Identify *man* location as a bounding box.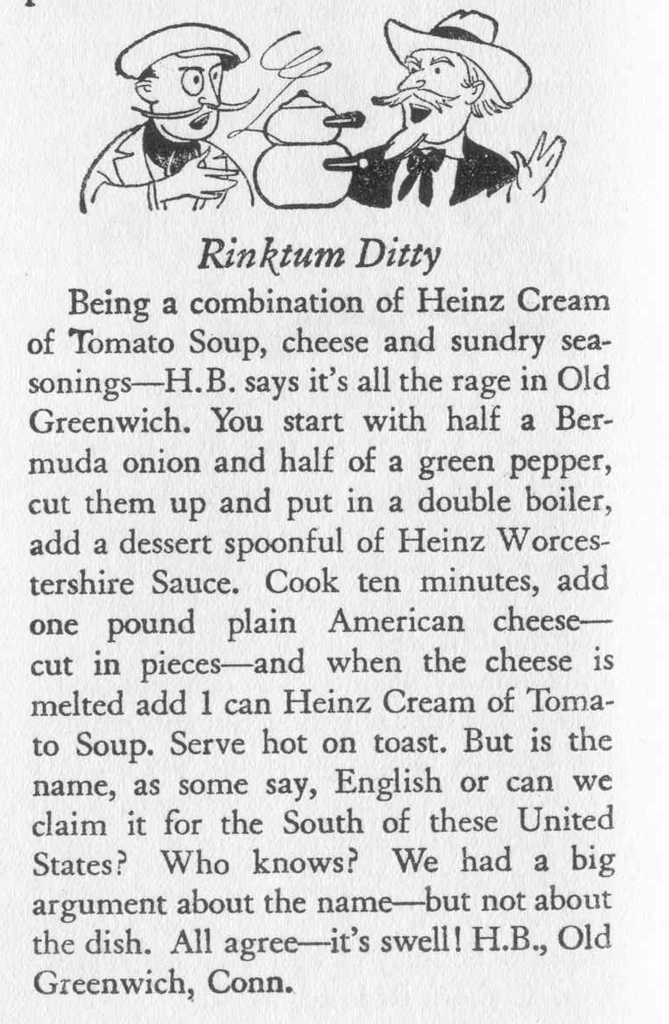
select_region(350, 9, 558, 214).
